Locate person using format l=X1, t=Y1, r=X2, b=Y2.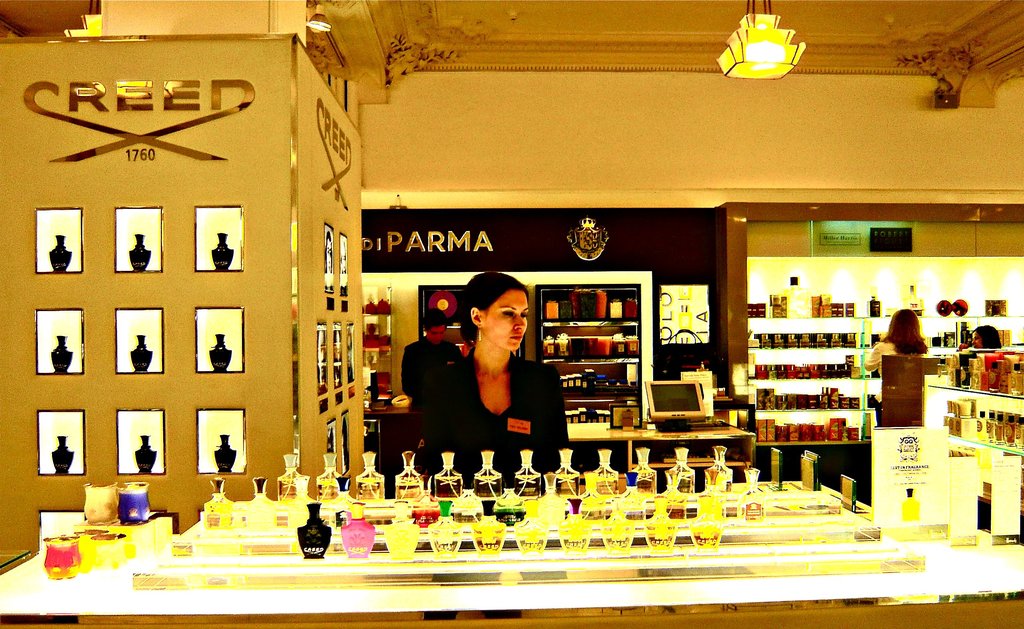
l=406, t=266, r=561, b=485.
